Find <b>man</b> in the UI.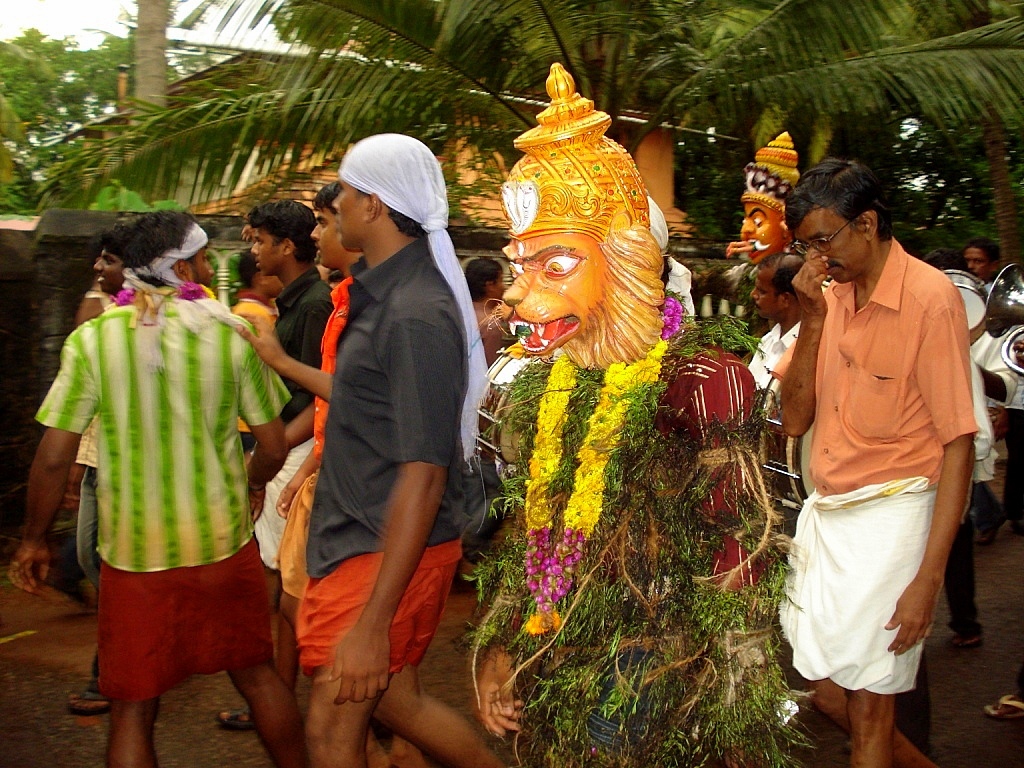
UI element at pyautogui.locateOnScreen(758, 141, 988, 748).
